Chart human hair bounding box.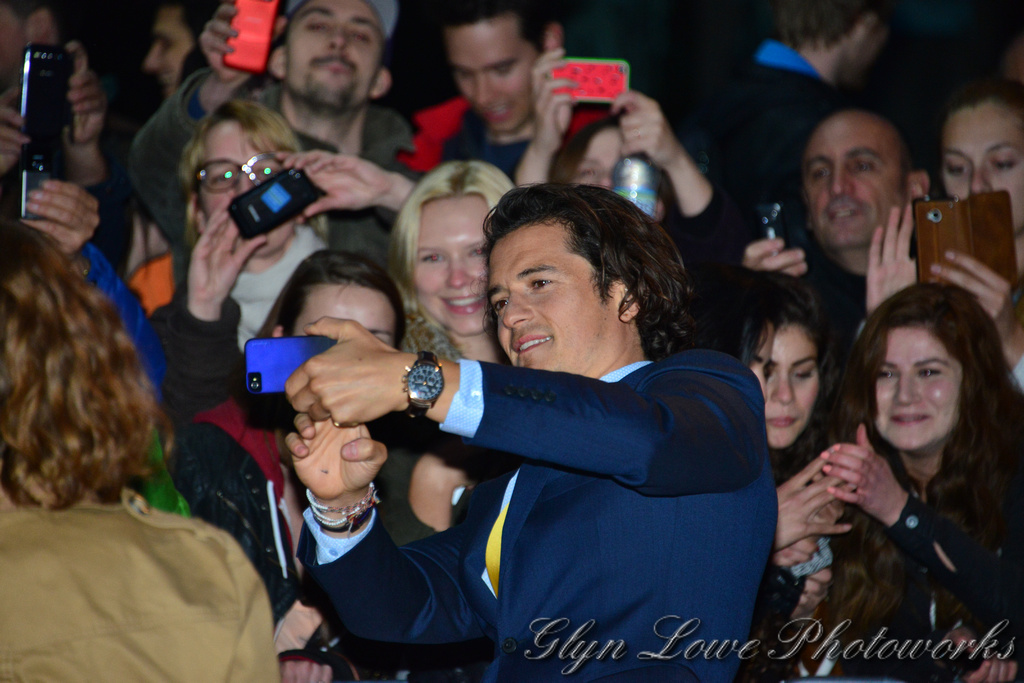
Charted: 177,86,335,300.
